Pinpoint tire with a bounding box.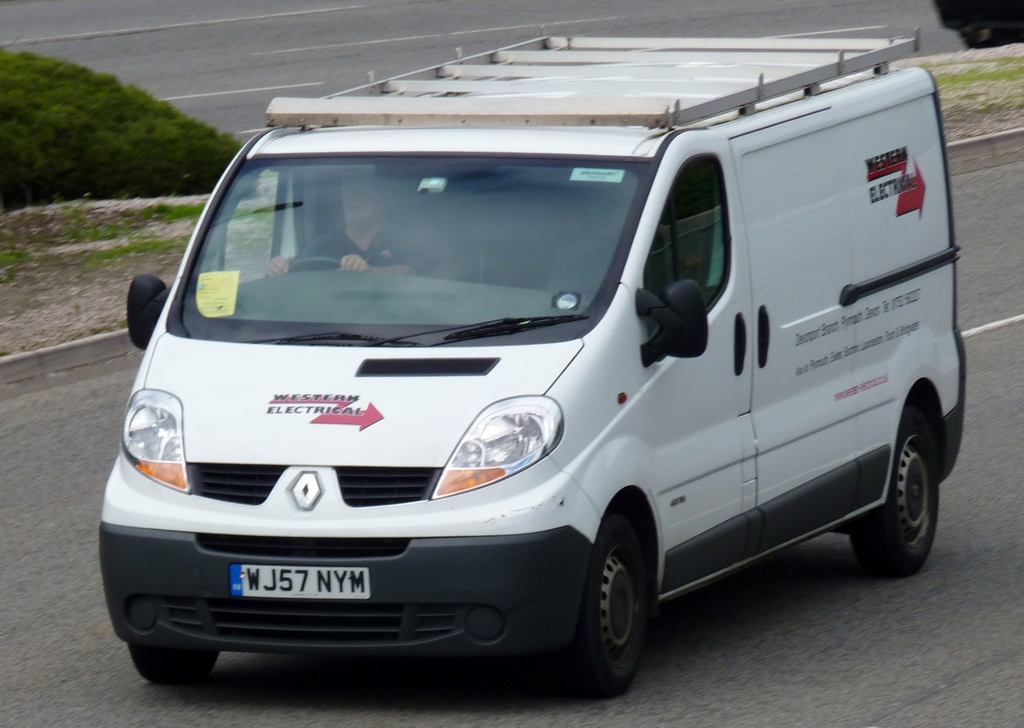
x1=954, y1=0, x2=1003, y2=49.
